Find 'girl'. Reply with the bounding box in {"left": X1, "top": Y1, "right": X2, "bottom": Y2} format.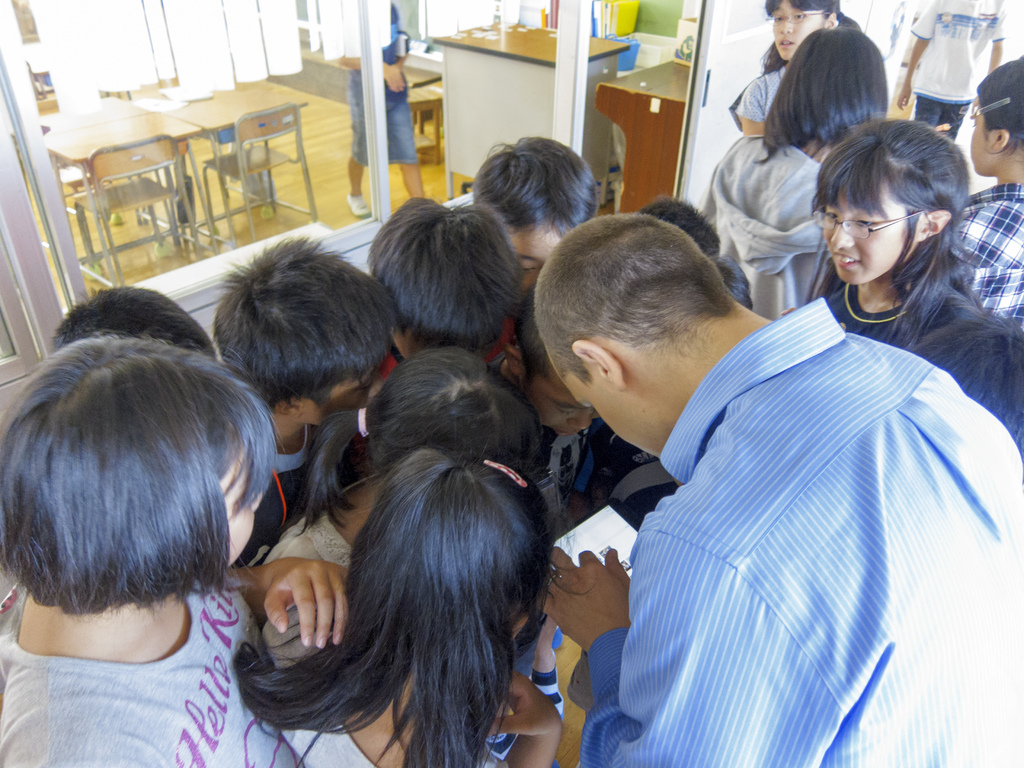
{"left": 816, "top": 121, "right": 1023, "bottom": 367}.
